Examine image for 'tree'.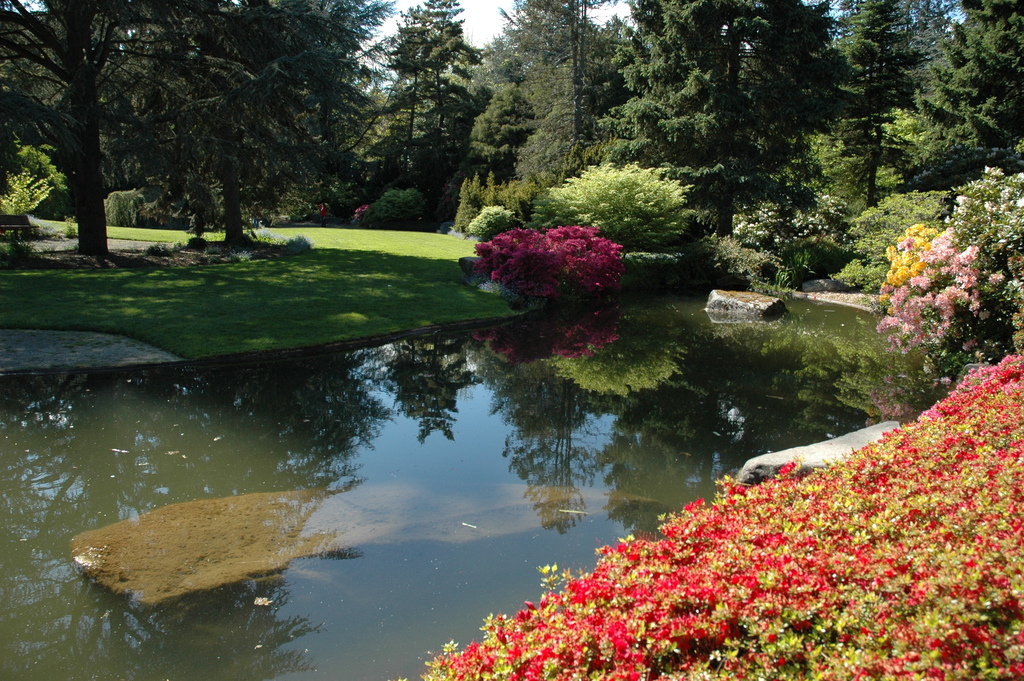
Examination result: rect(843, 3, 900, 215).
